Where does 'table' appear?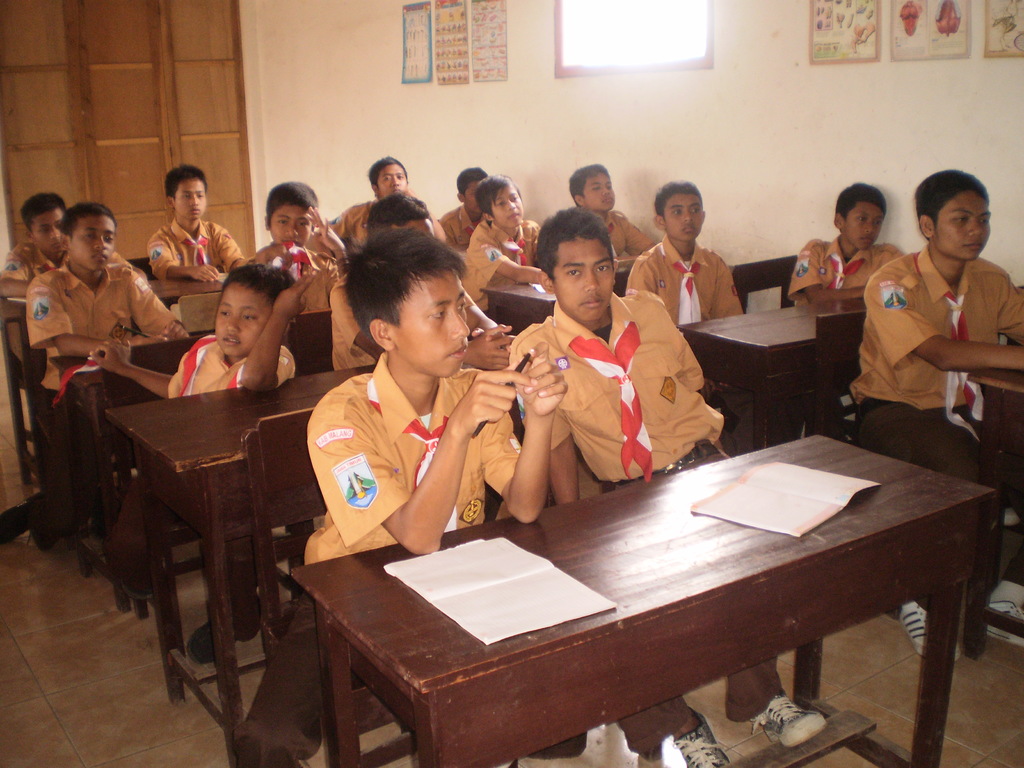
Appears at locate(52, 312, 329, 600).
